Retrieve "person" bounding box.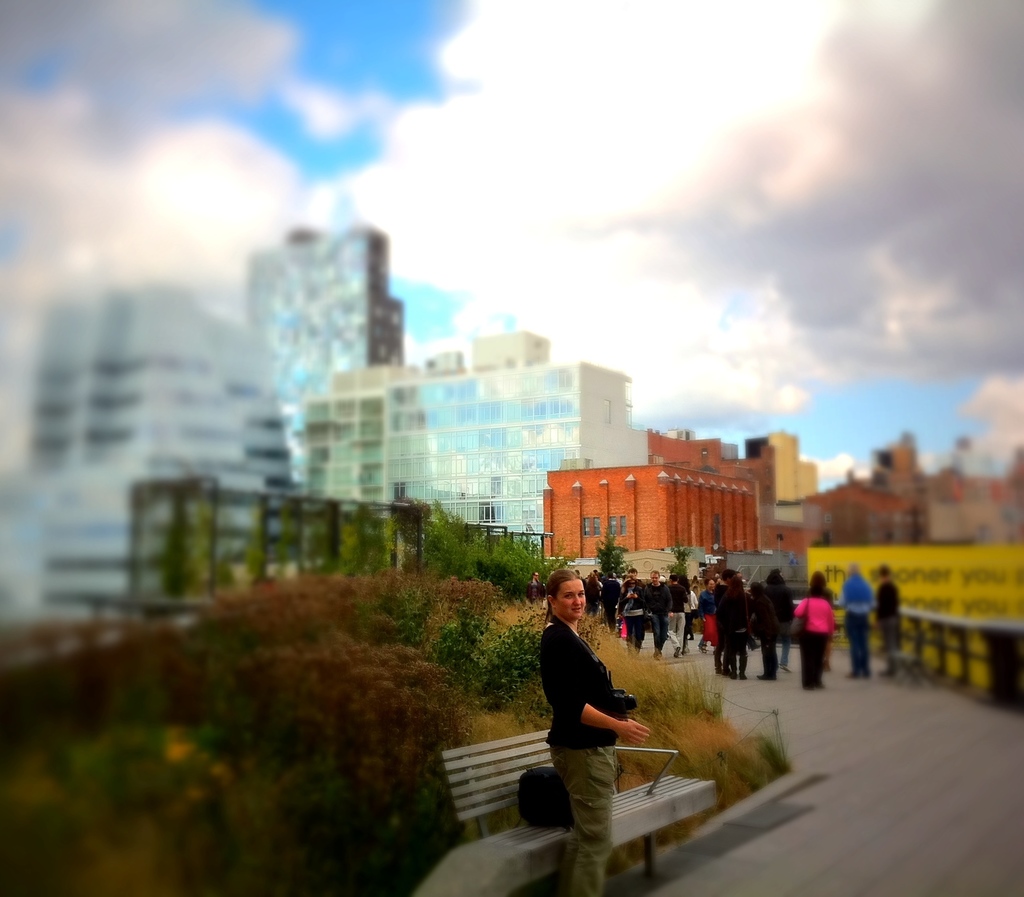
Bounding box: {"left": 868, "top": 562, "right": 915, "bottom": 679}.
